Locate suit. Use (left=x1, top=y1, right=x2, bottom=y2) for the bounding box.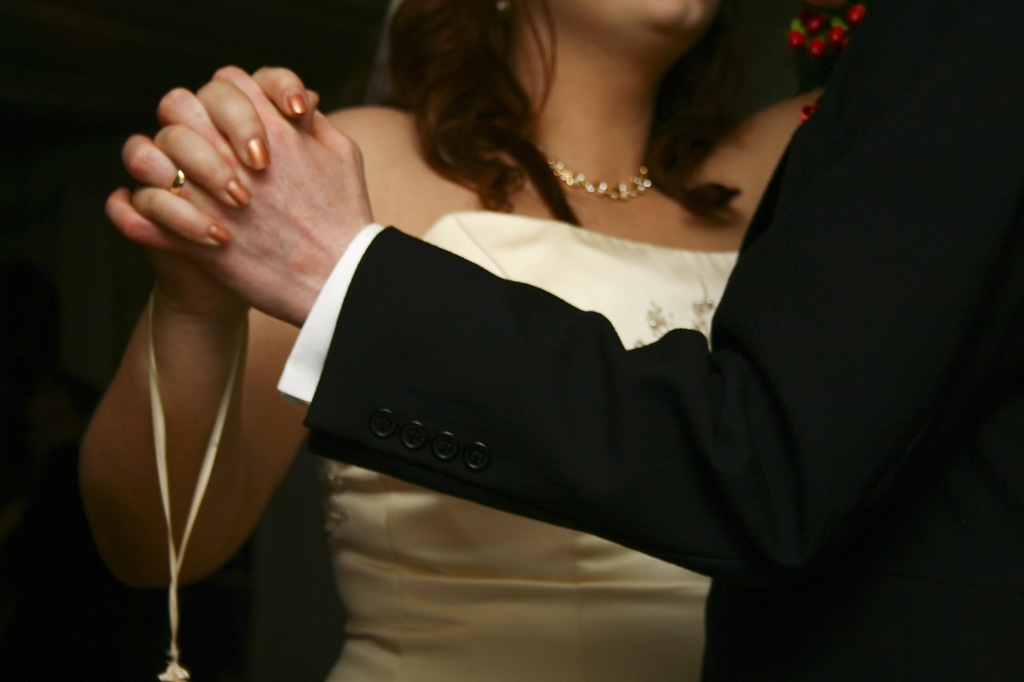
(left=106, top=97, right=913, bottom=645).
